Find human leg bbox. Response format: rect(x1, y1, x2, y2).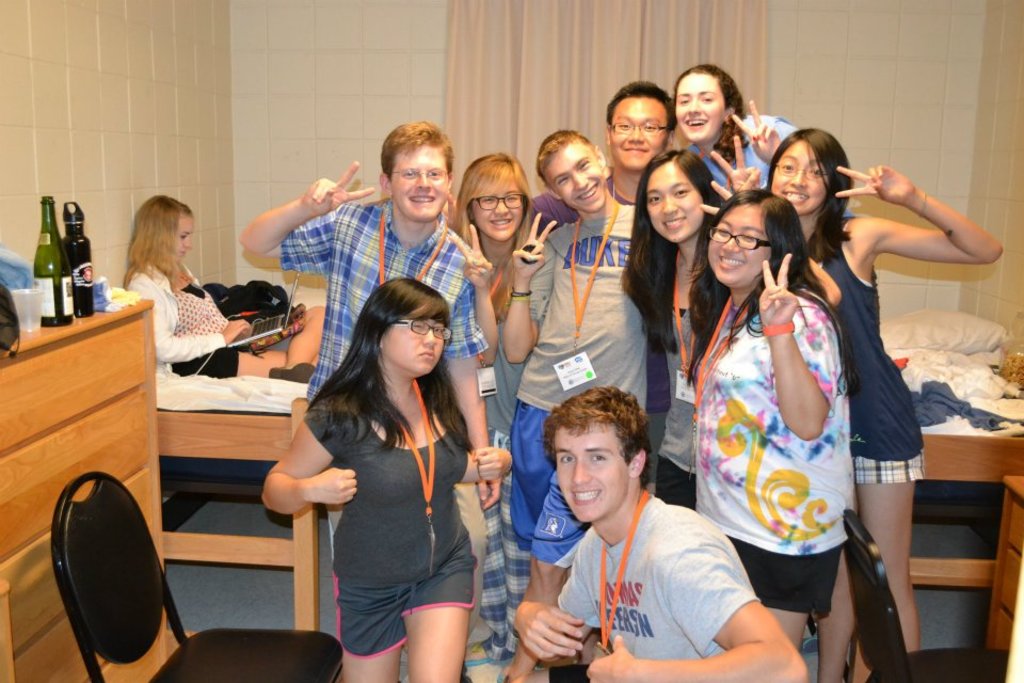
rect(655, 411, 703, 509).
